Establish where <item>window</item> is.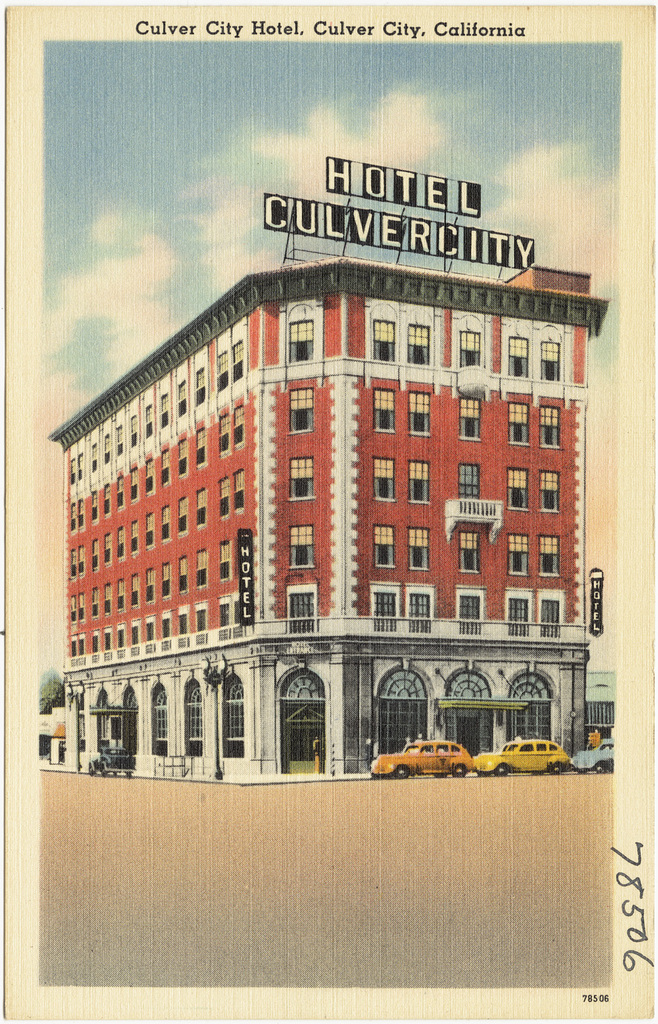
Established at bbox(541, 469, 558, 511).
